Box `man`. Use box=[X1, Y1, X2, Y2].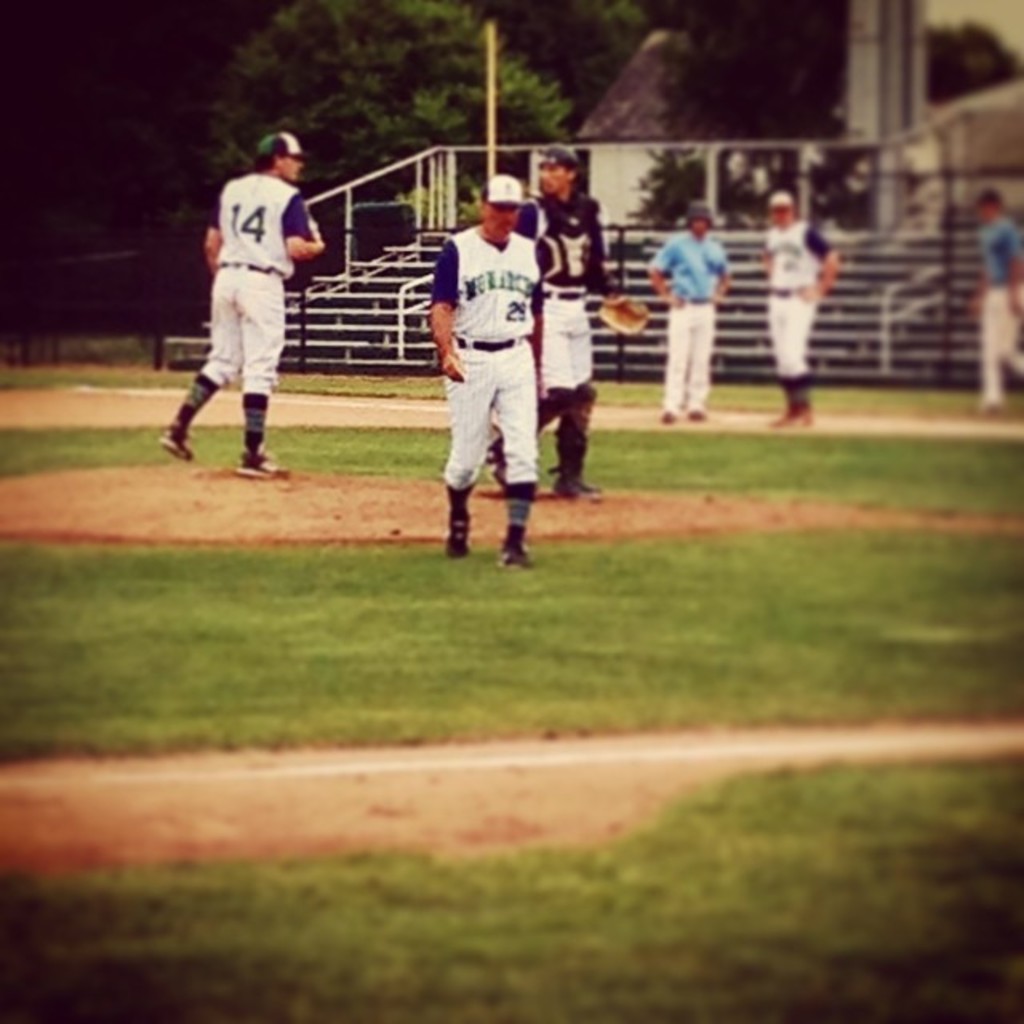
box=[184, 133, 322, 462].
